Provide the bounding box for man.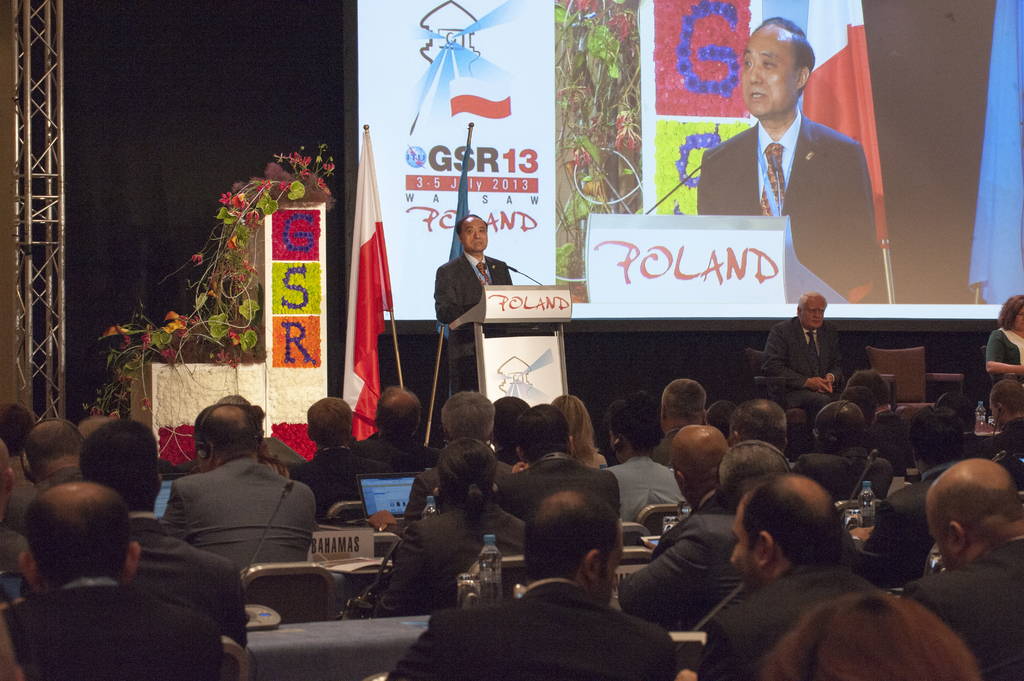
<region>701, 473, 878, 680</region>.
